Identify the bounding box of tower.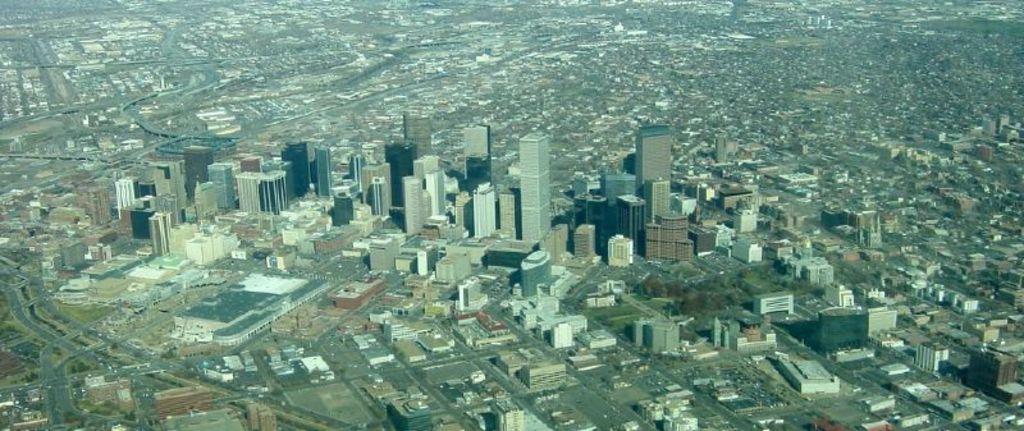
region(639, 129, 666, 197).
